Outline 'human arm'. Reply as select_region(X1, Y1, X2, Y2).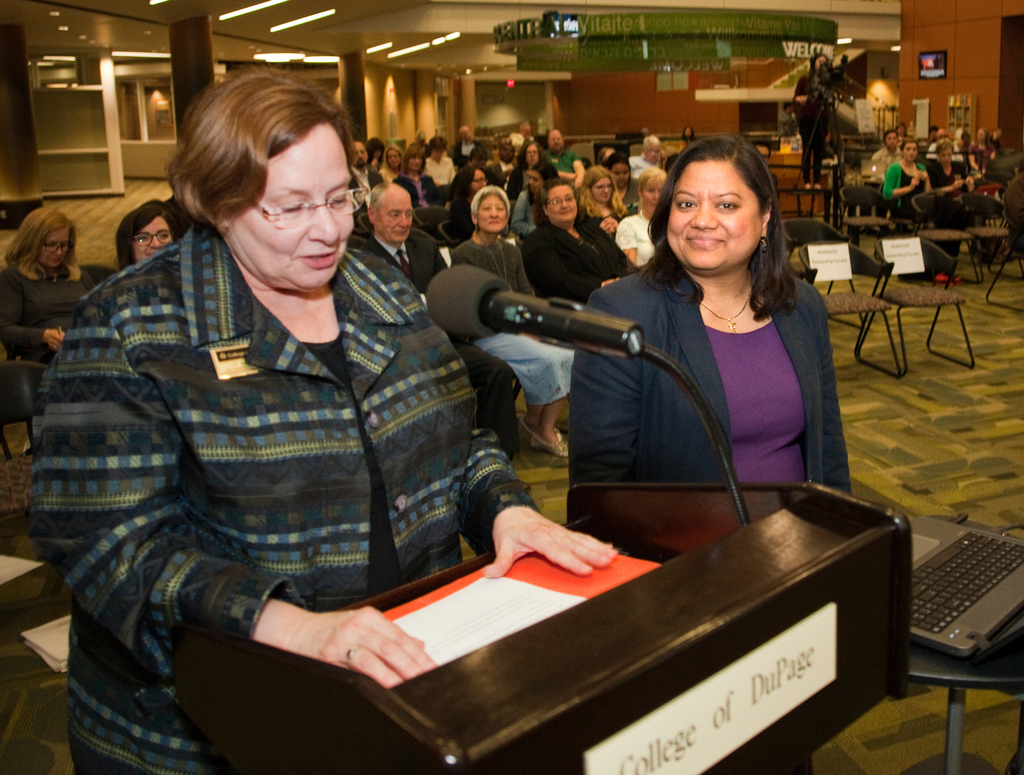
select_region(522, 230, 624, 296).
